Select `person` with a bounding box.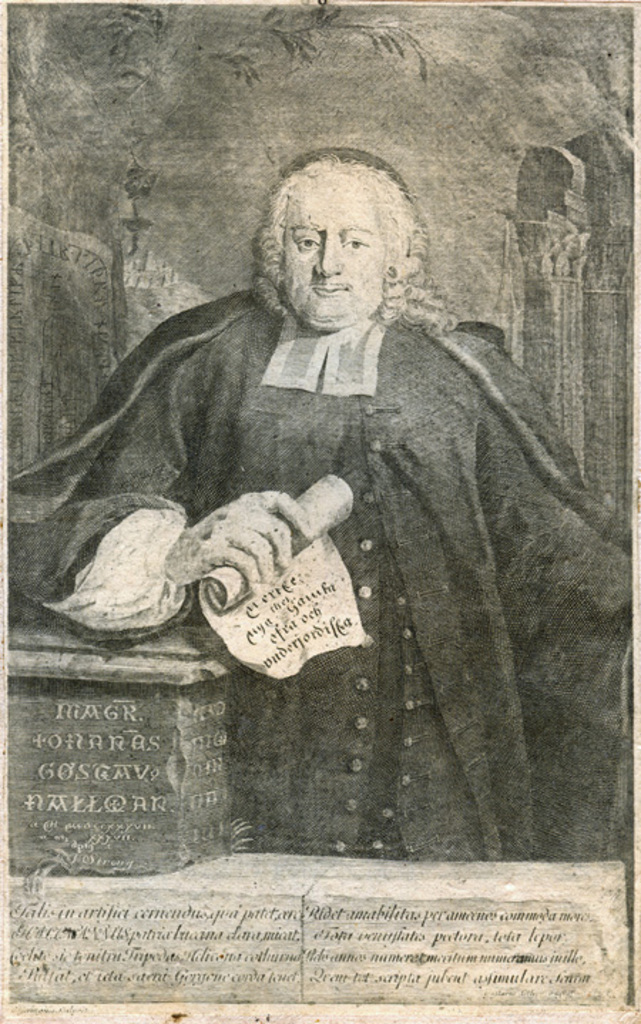
{"left": 80, "top": 154, "right": 590, "bottom": 849}.
